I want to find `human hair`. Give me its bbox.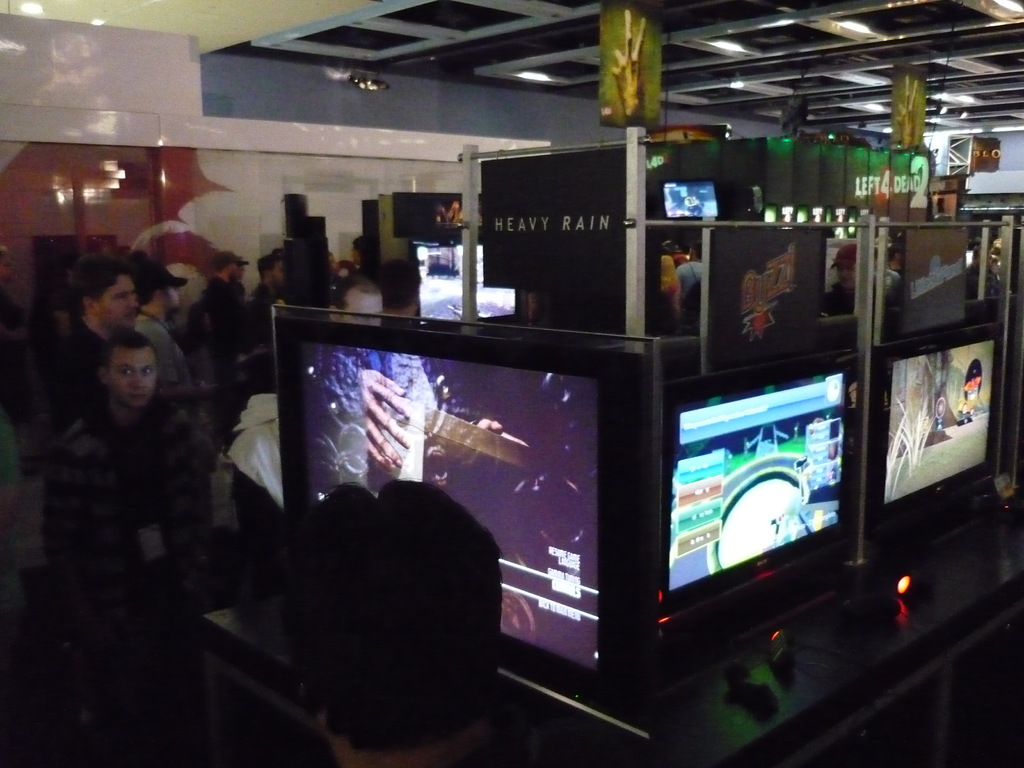
<bbox>274, 249, 282, 255</bbox>.
